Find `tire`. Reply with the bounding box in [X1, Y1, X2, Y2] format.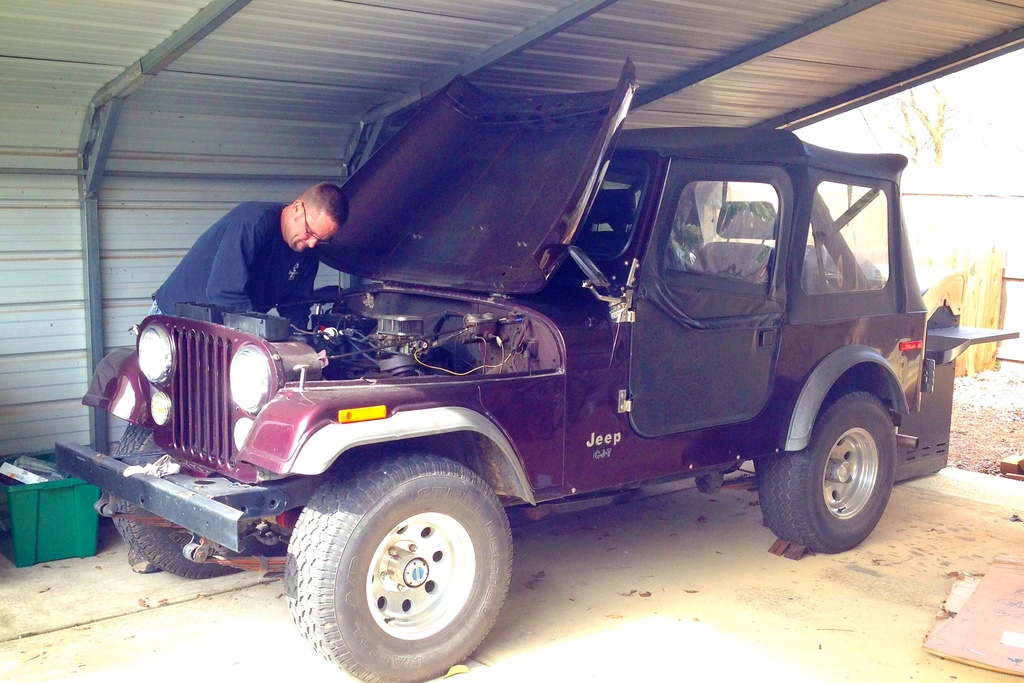
[111, 421, 247, 581].
